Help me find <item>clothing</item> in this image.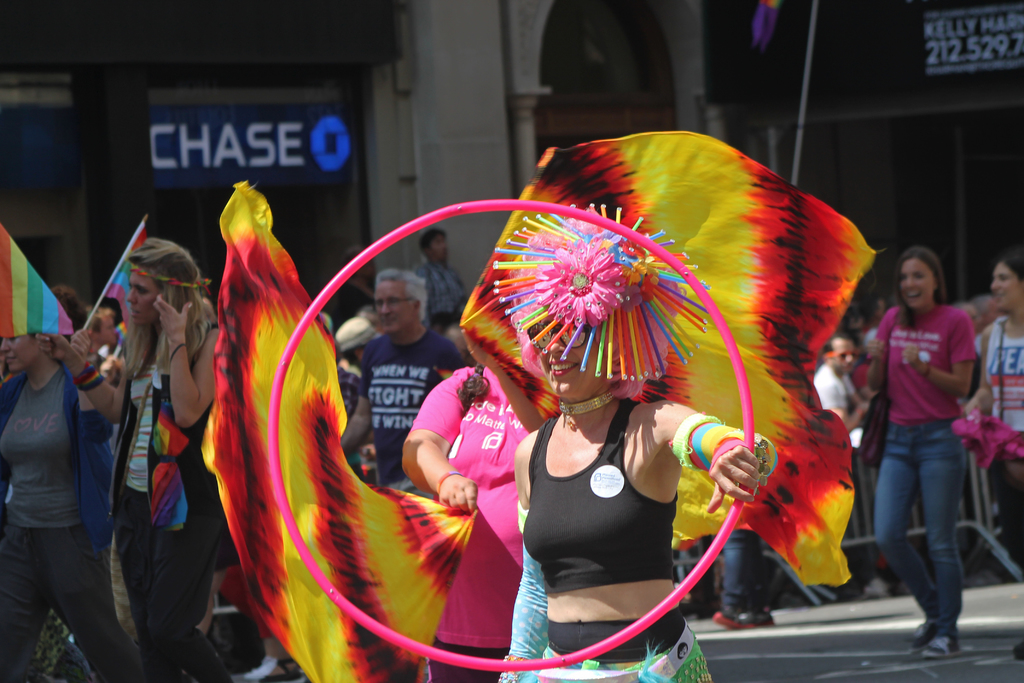
Found it: l=868, t=308, r=977, b=632.
